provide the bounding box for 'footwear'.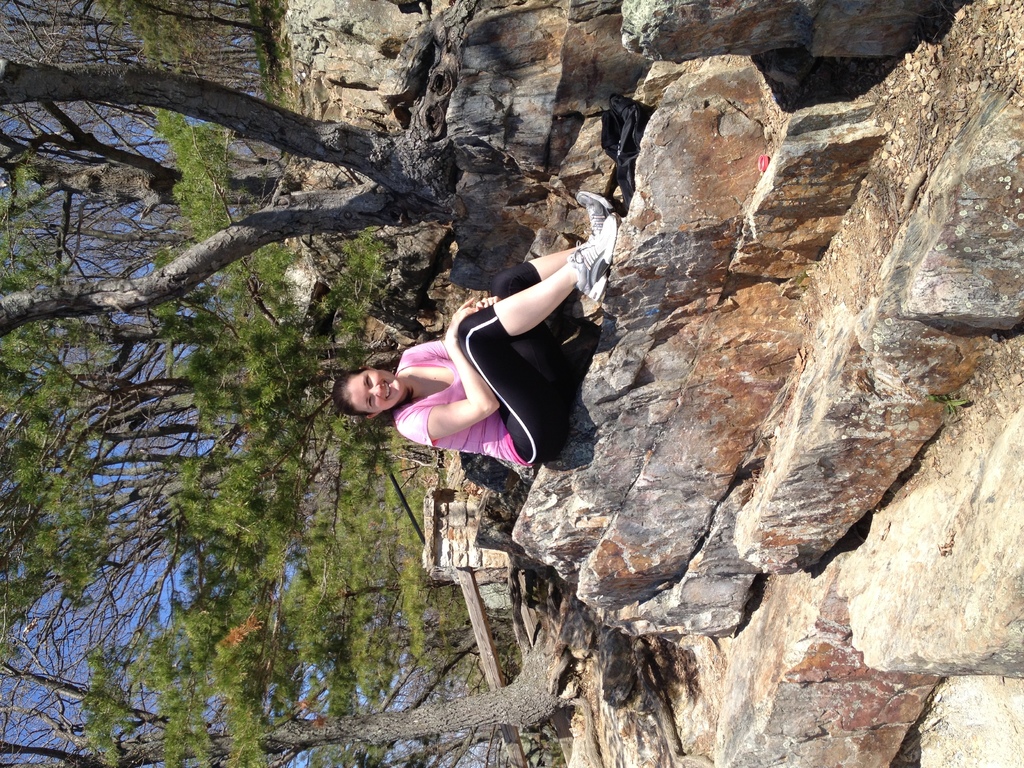
575, 190, 614, 237.
